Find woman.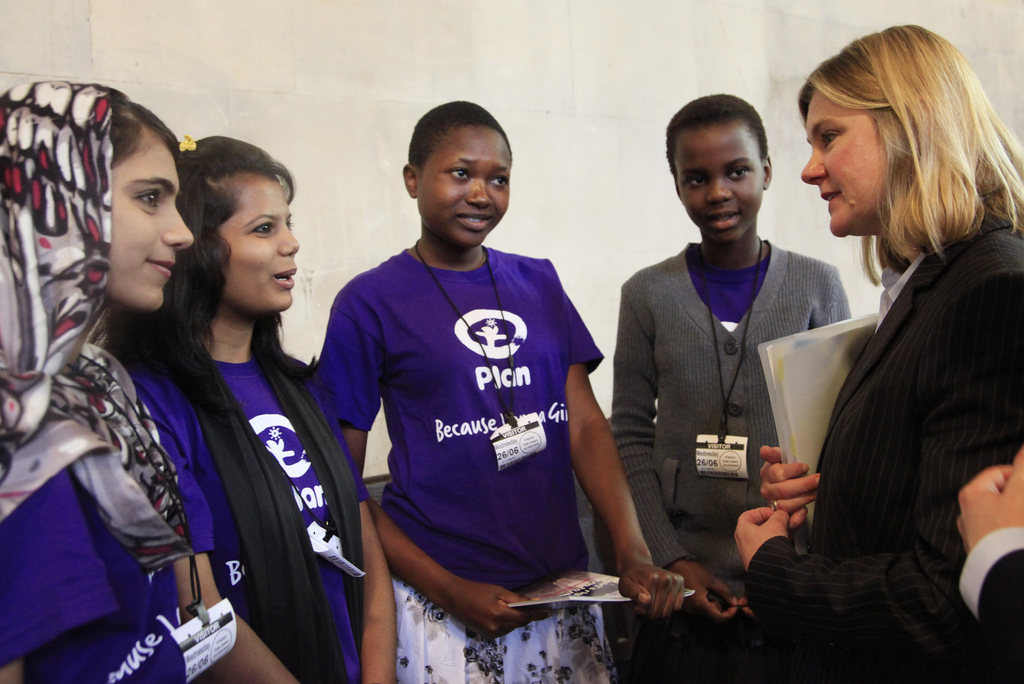
bbox=[109, 132, 404, 683].
